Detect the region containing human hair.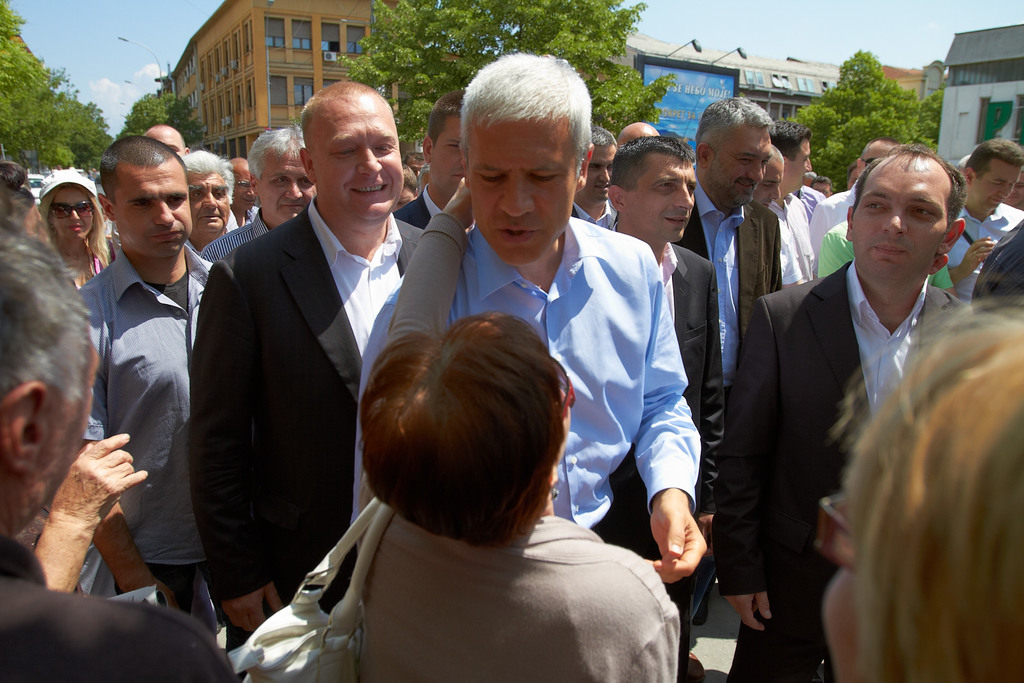
(x1=0, y1=187, x2=37, y2=238).
